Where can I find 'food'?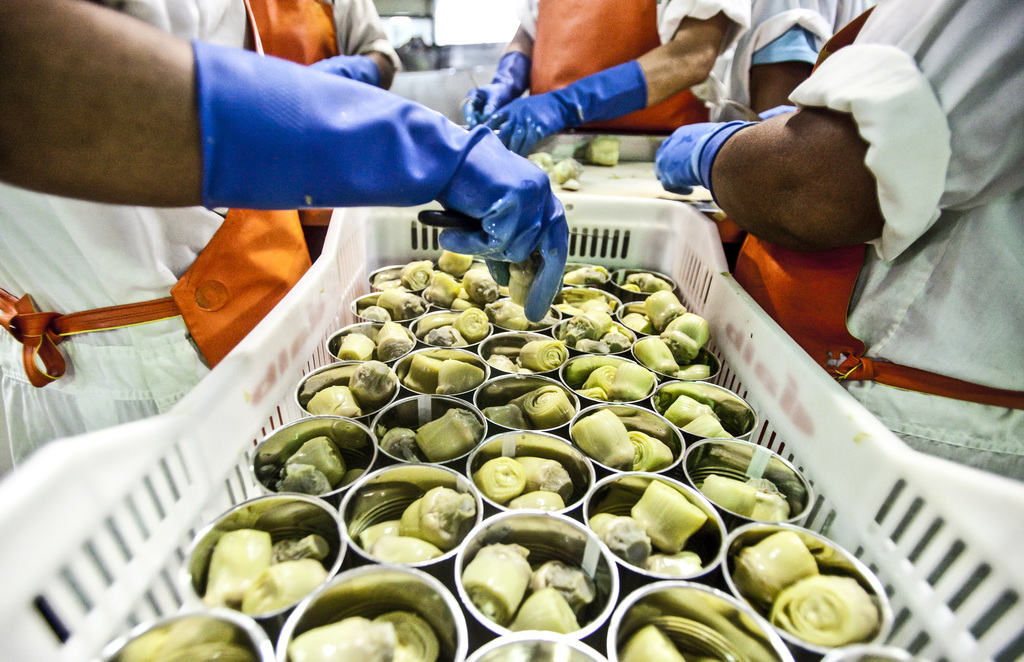
You can find it at bbox=(666, 314, 711, 351).
